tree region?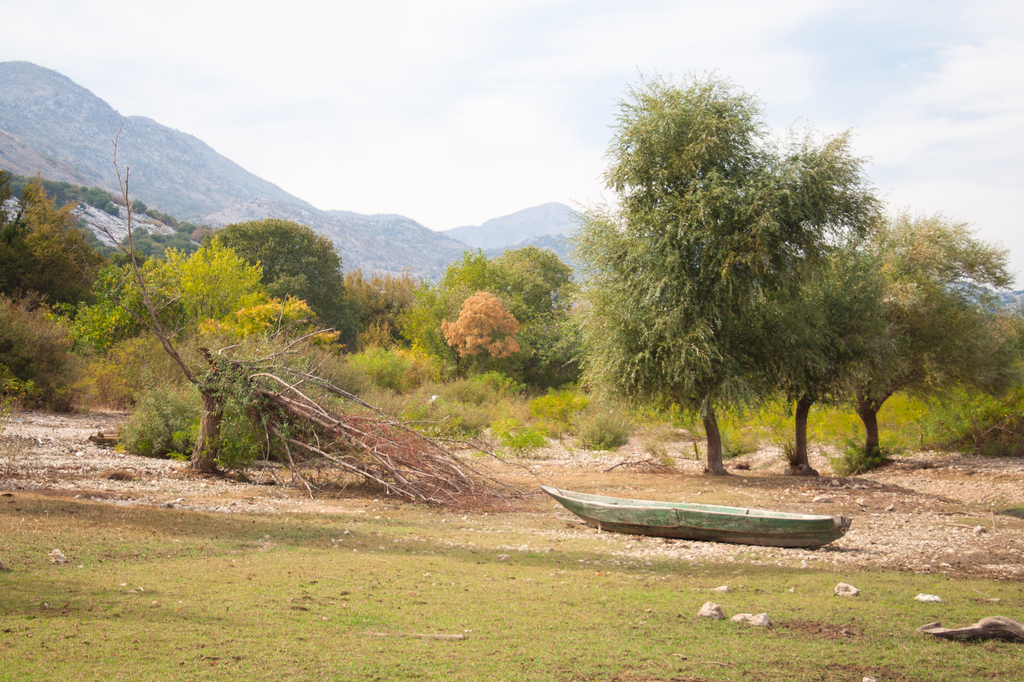
bbox=(414, 251, 577, 414)
